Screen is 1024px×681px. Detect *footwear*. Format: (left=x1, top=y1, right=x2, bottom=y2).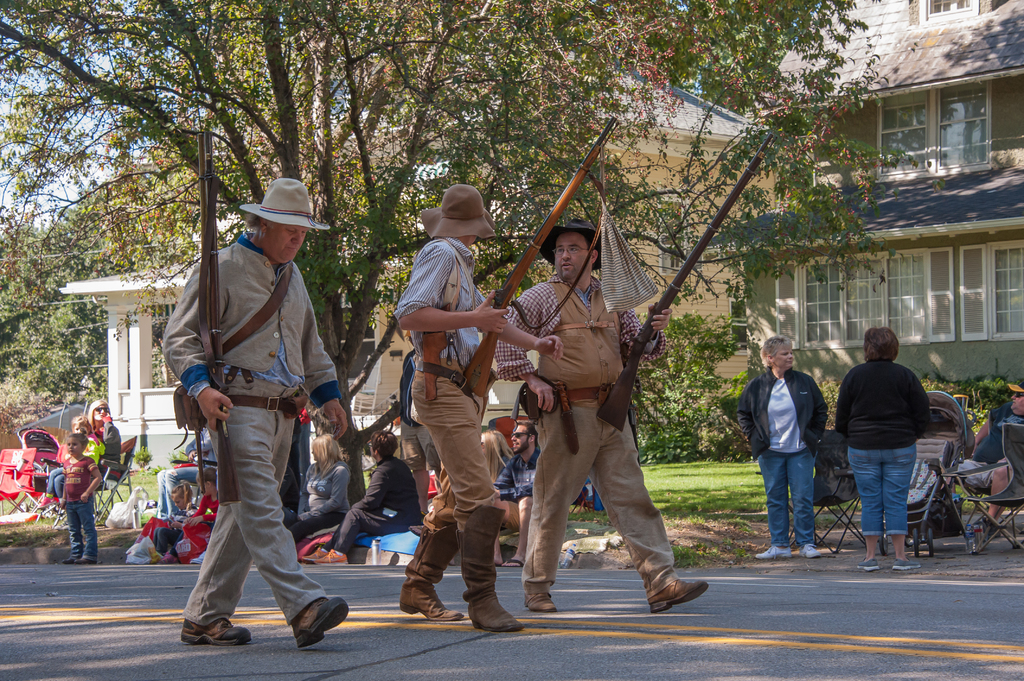
(left=189, top=552, right=205, bottom=565).
